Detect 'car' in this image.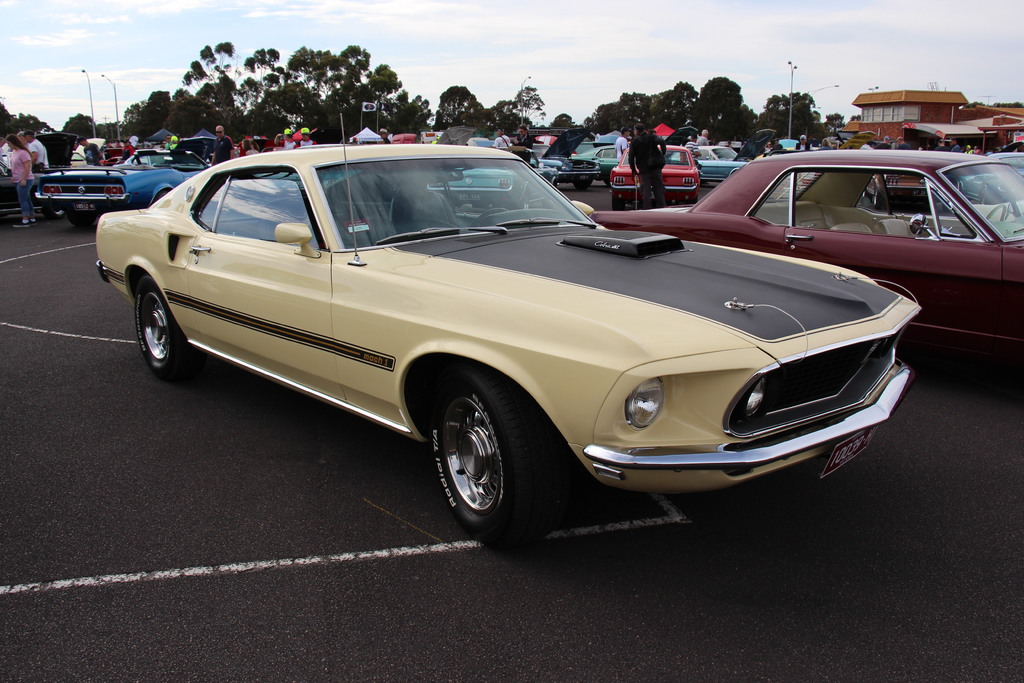
Detection: <box>31,128,86,165</box>.
